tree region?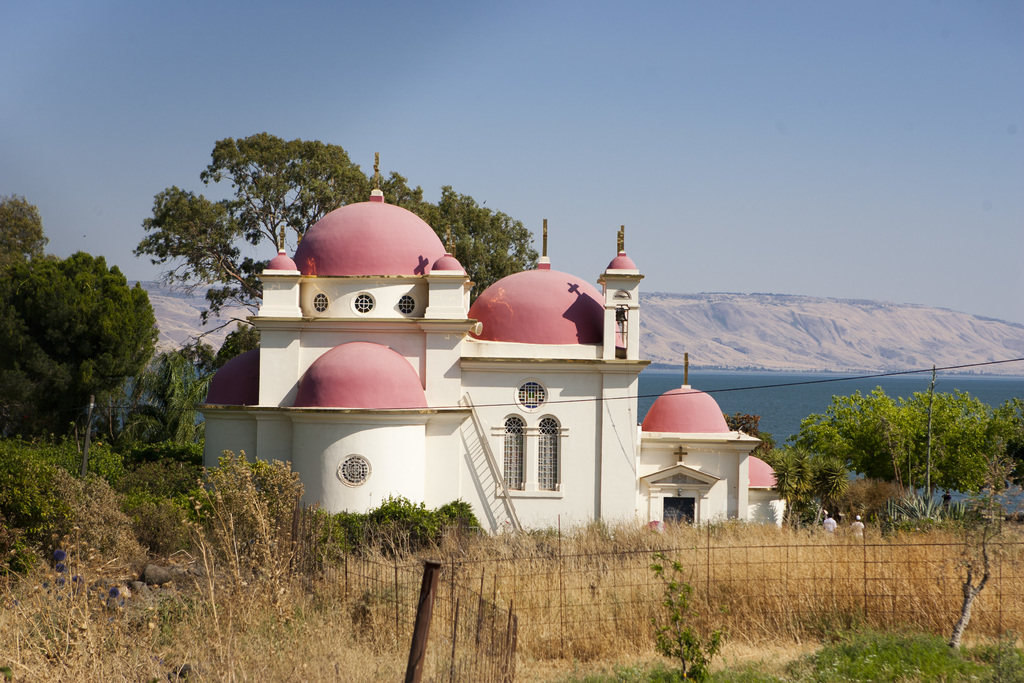
[left=0, top=195, right=160, bottom=441]
